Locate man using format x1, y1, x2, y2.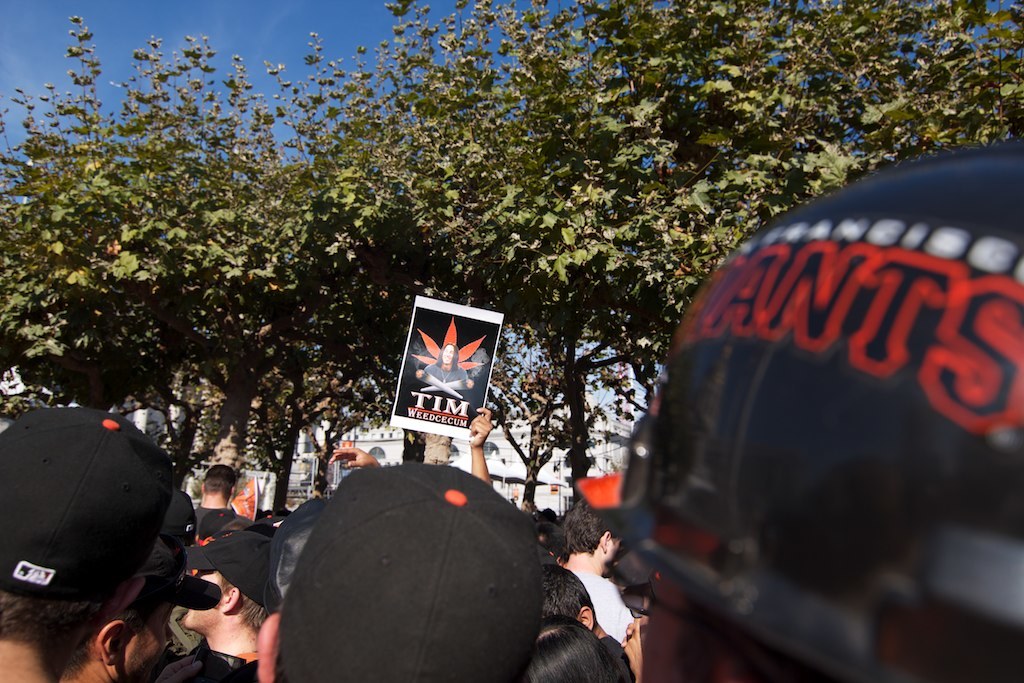
61, 540, 227, 682.
